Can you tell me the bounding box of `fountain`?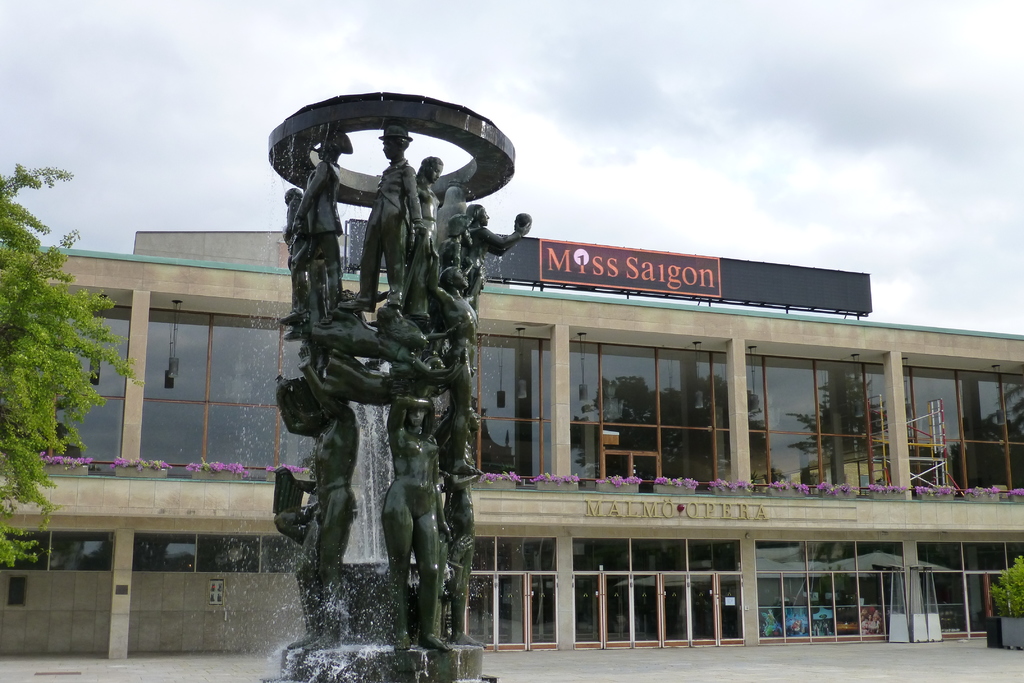
(52,70,973,682).
